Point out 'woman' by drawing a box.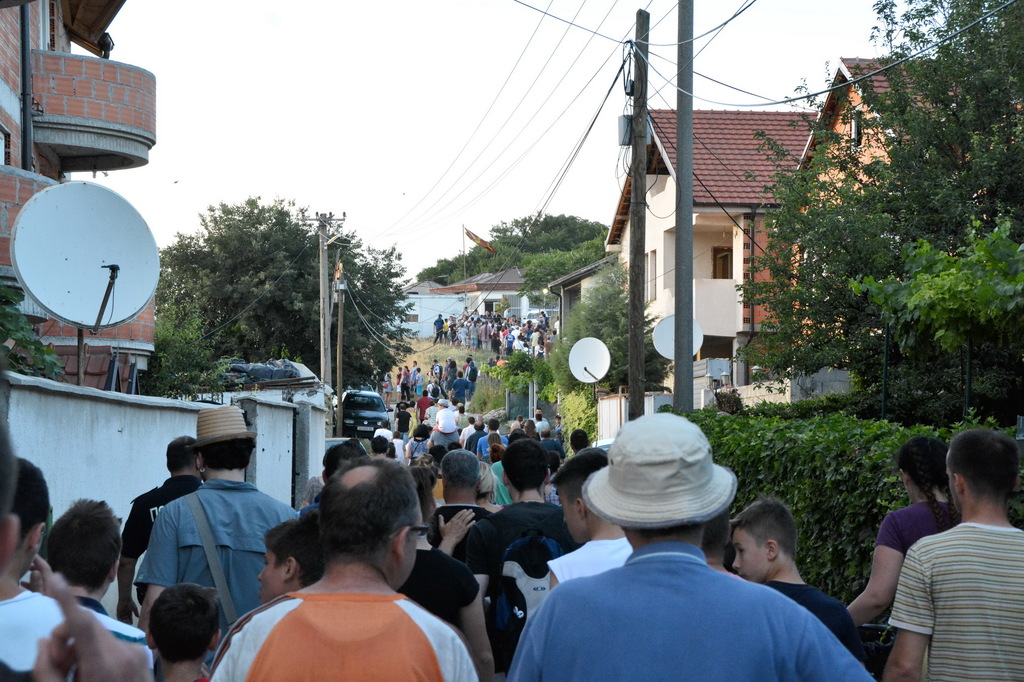
<region>388, 459, 488, 681</region>.
